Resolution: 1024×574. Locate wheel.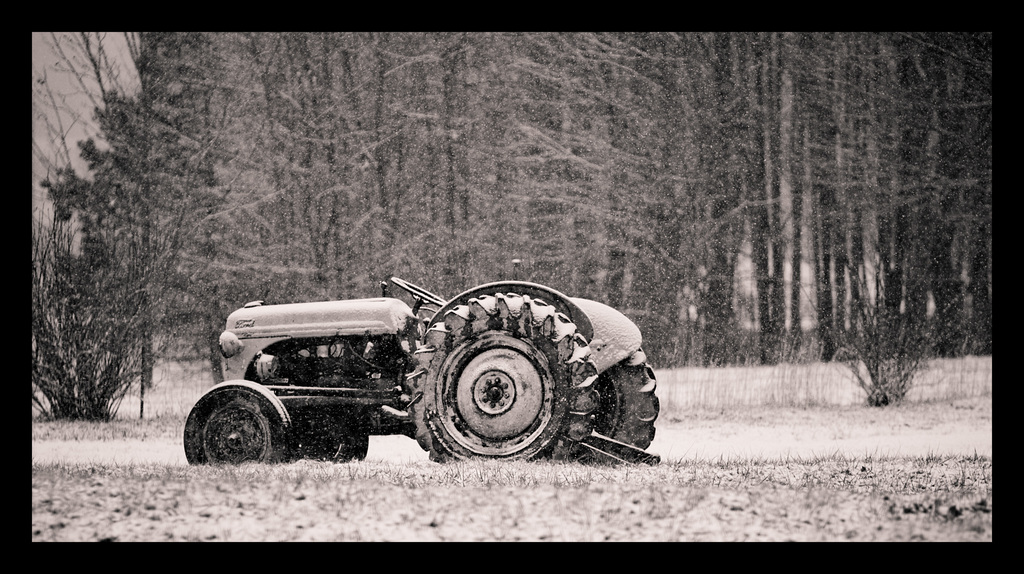
pyautogui.locateOnScreen(403, 292, 607, 465).
